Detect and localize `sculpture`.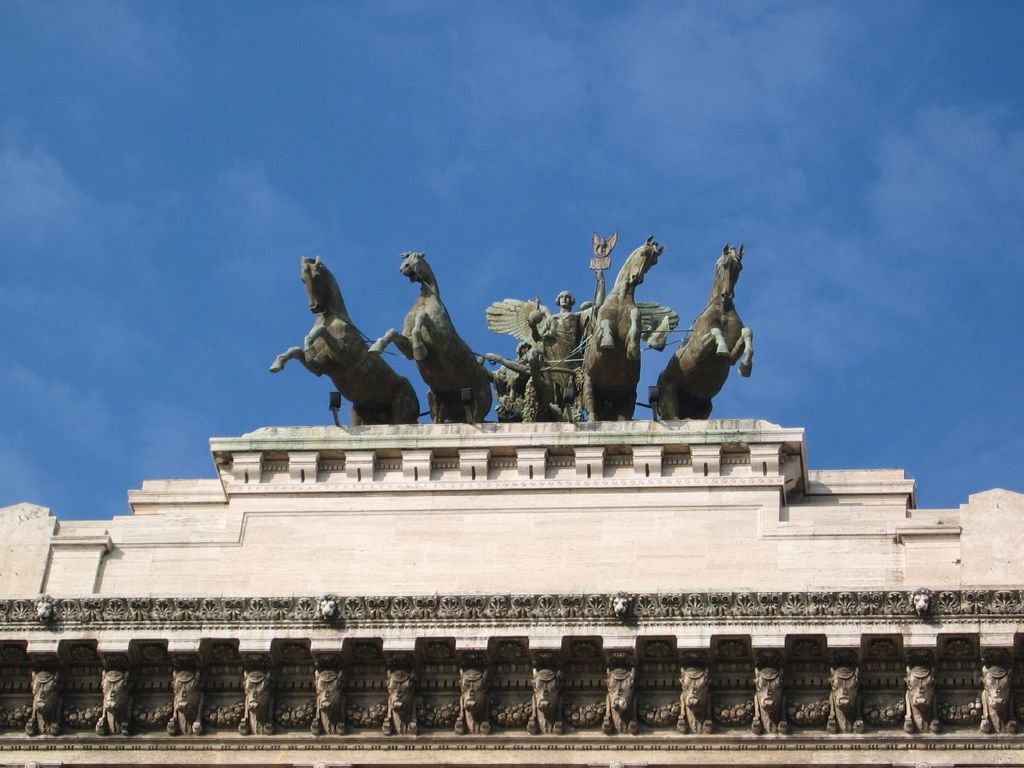
Localized at l=27, t=668, r=59, b=740.
